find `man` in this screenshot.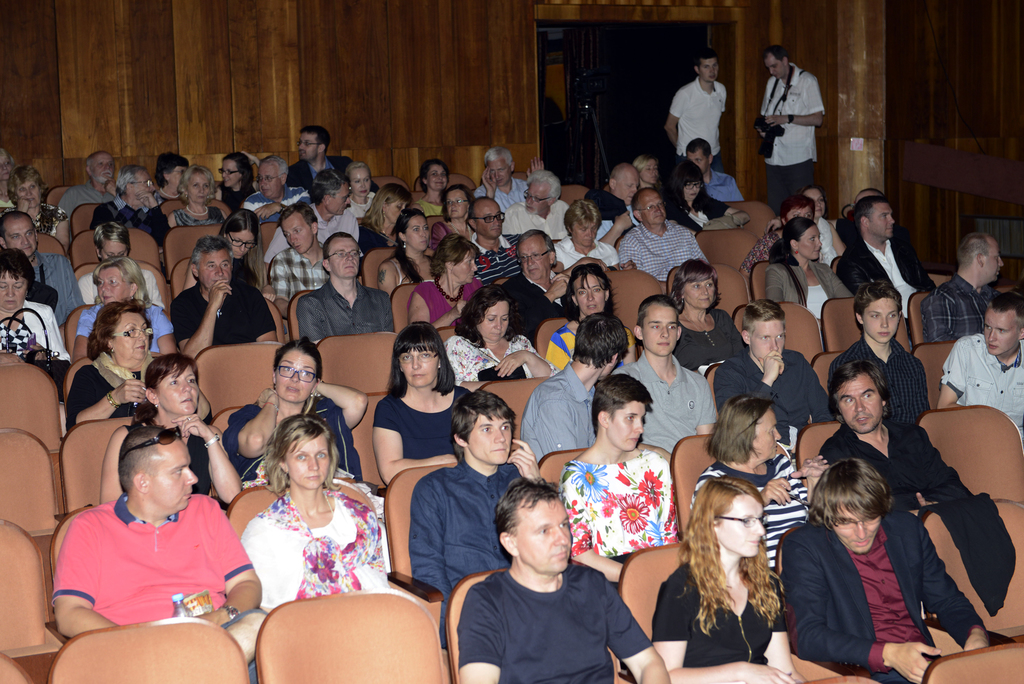
The bounding box for `man` is bbox=(504, 168, 570, 238).
